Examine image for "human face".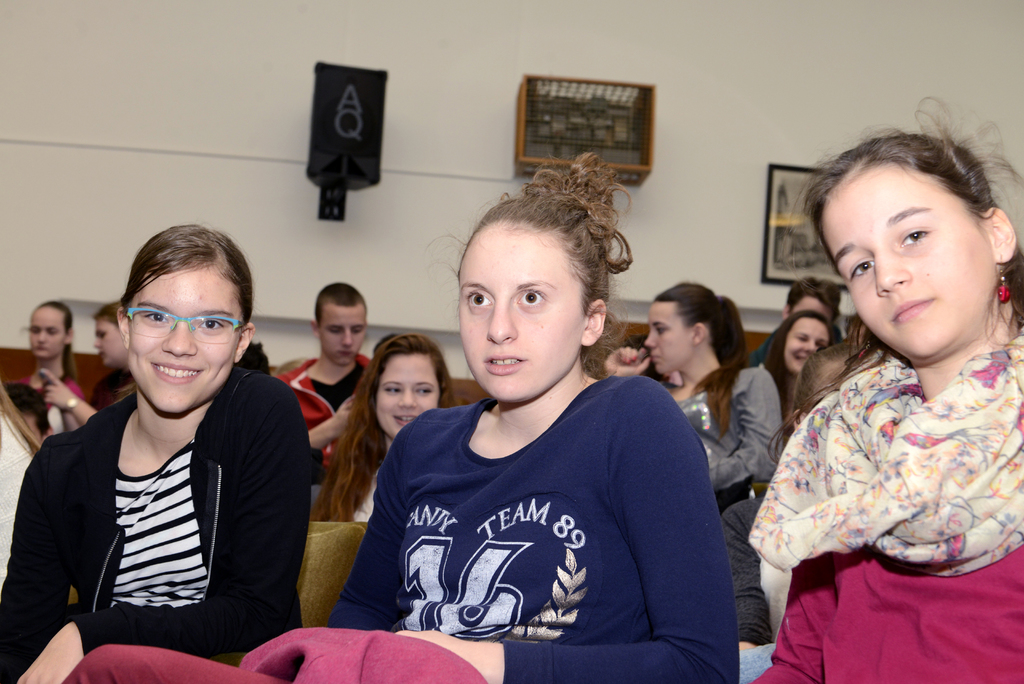
Examination result: bbox=(33, 307, 65, 357).
